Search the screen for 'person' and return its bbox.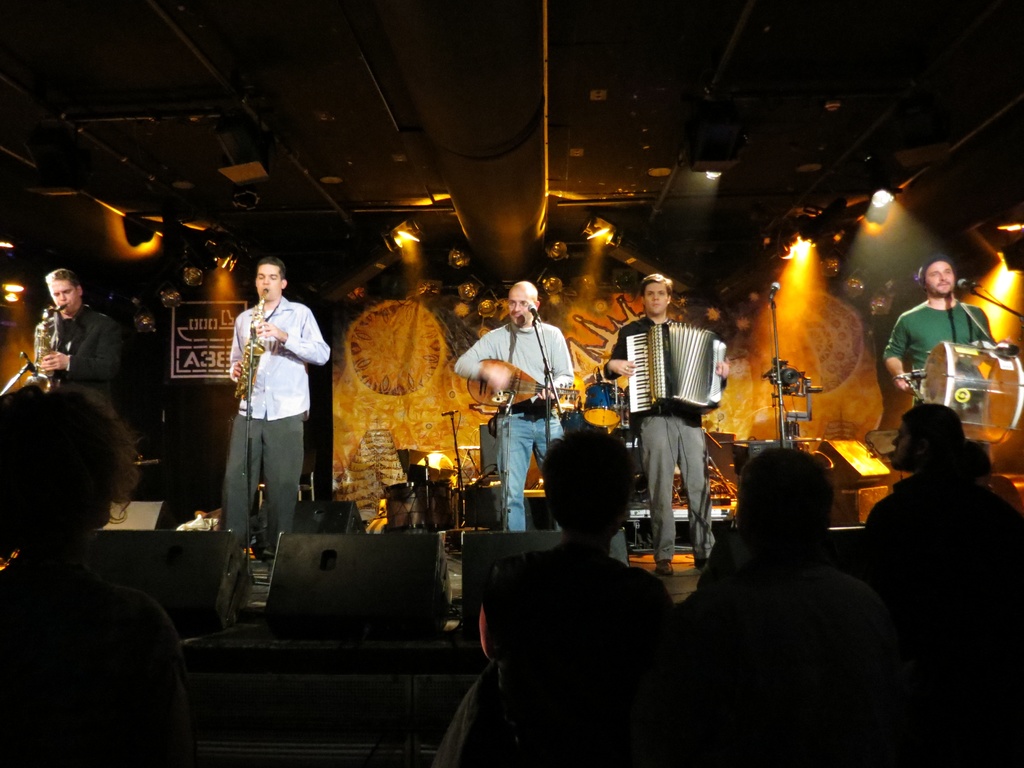
Found: 872 259 1014 463.
